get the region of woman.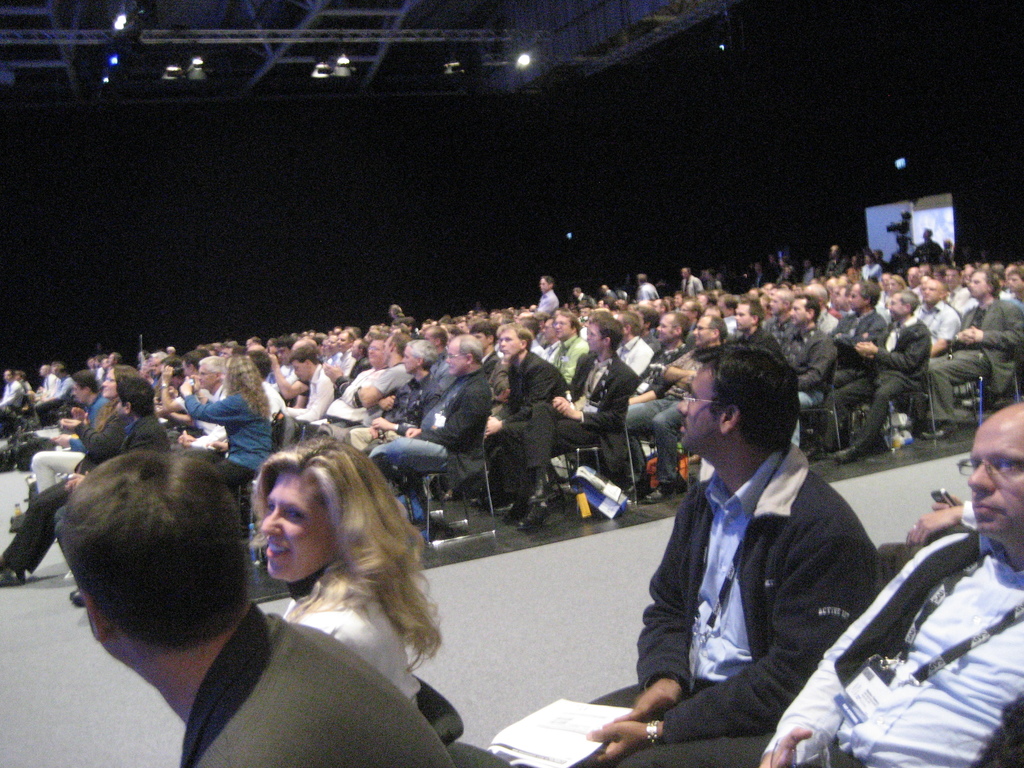
(0, 362, 140, 588).
